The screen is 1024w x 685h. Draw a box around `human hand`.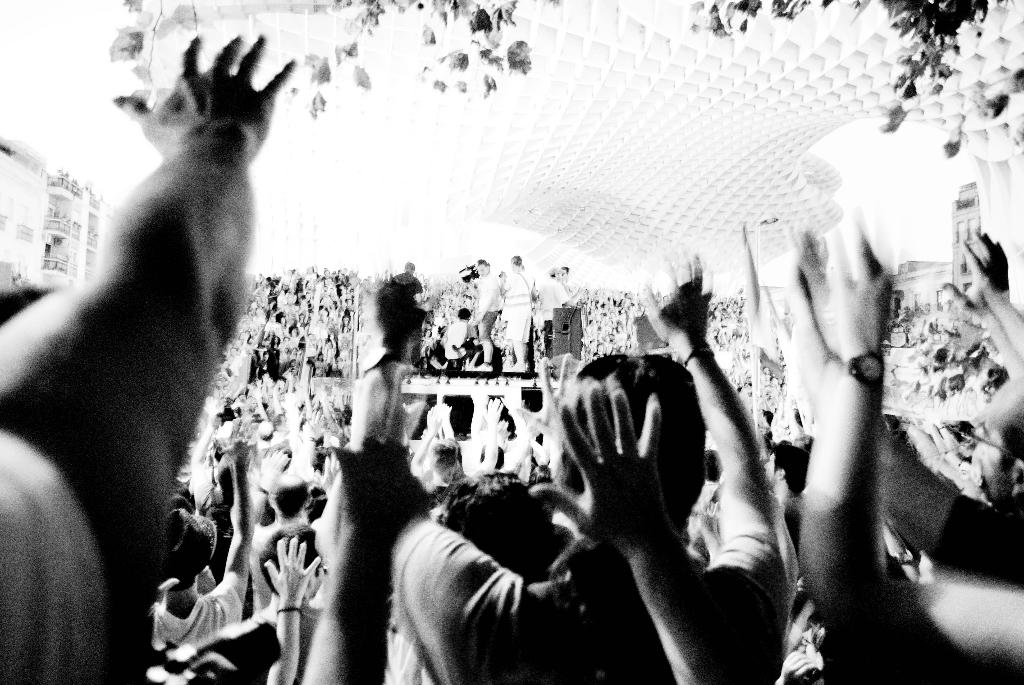
<region>287, 405, 303, 430</region>.
